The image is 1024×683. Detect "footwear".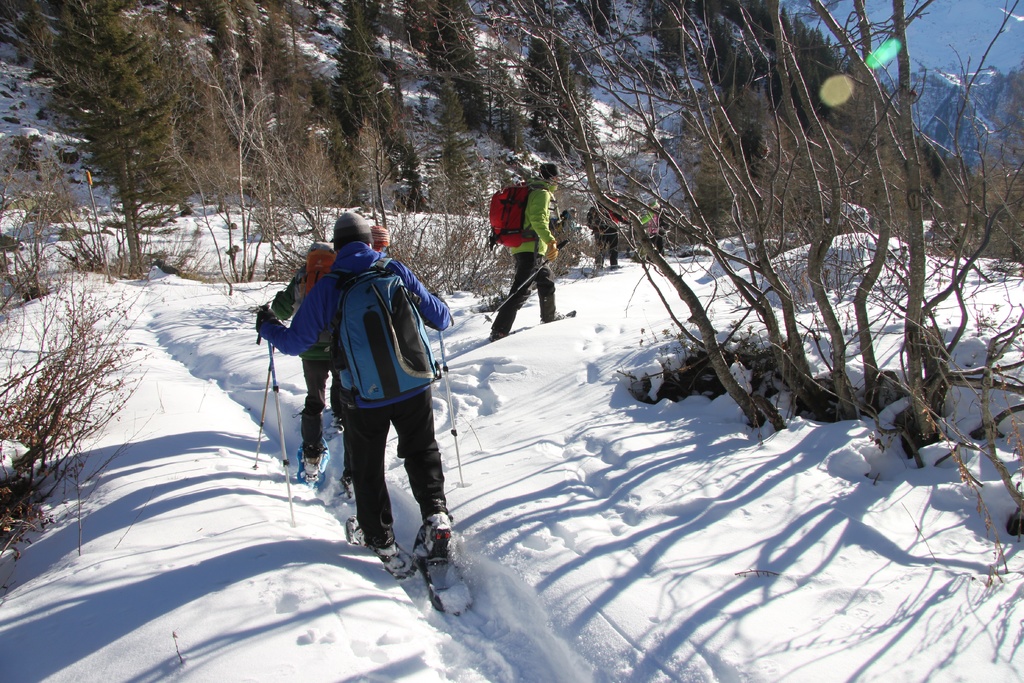
Detection: bbox=(415, 523, 455, 563).
